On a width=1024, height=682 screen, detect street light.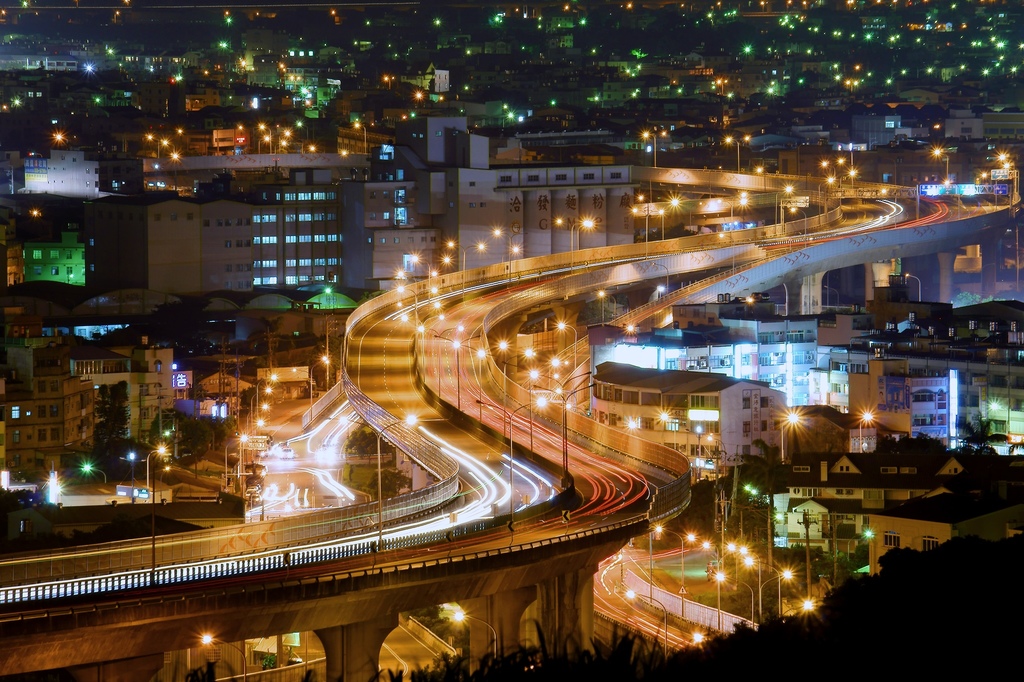
<box>984,399,1012,451</box>.
